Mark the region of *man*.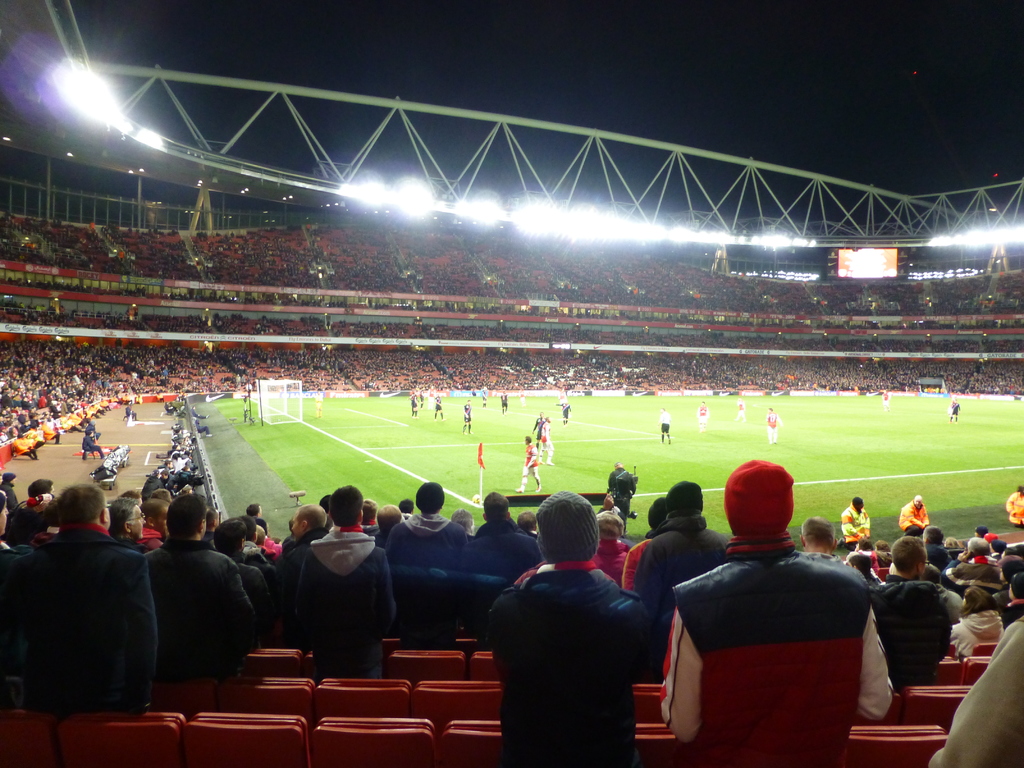
Region: 941:538:1004:595.
